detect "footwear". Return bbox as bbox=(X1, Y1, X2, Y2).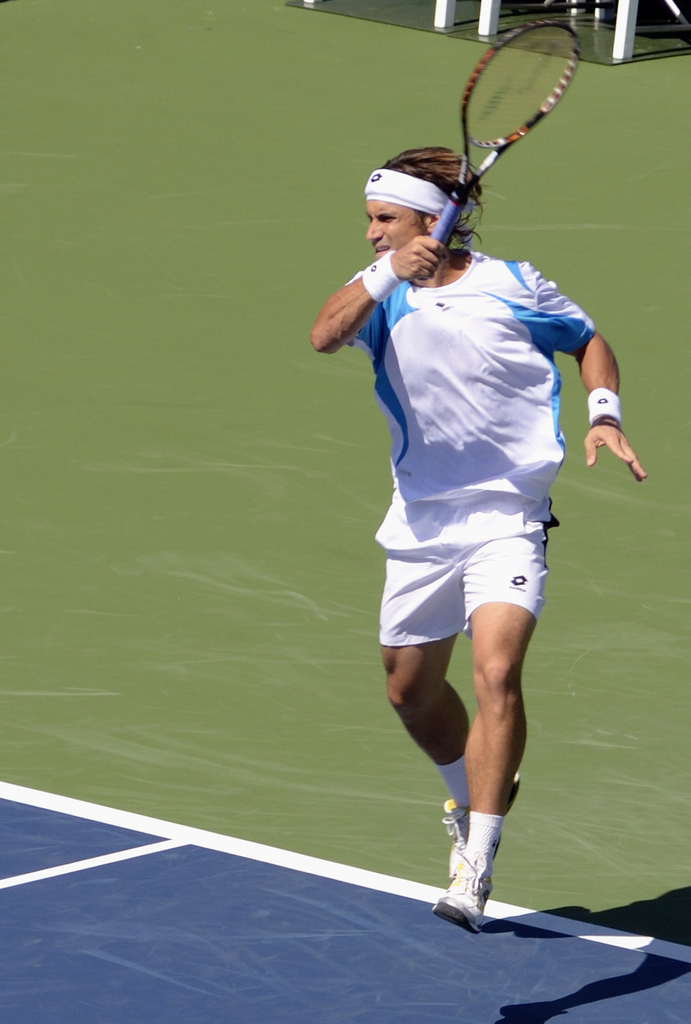
bbox=(433, 797, 471, 890).
